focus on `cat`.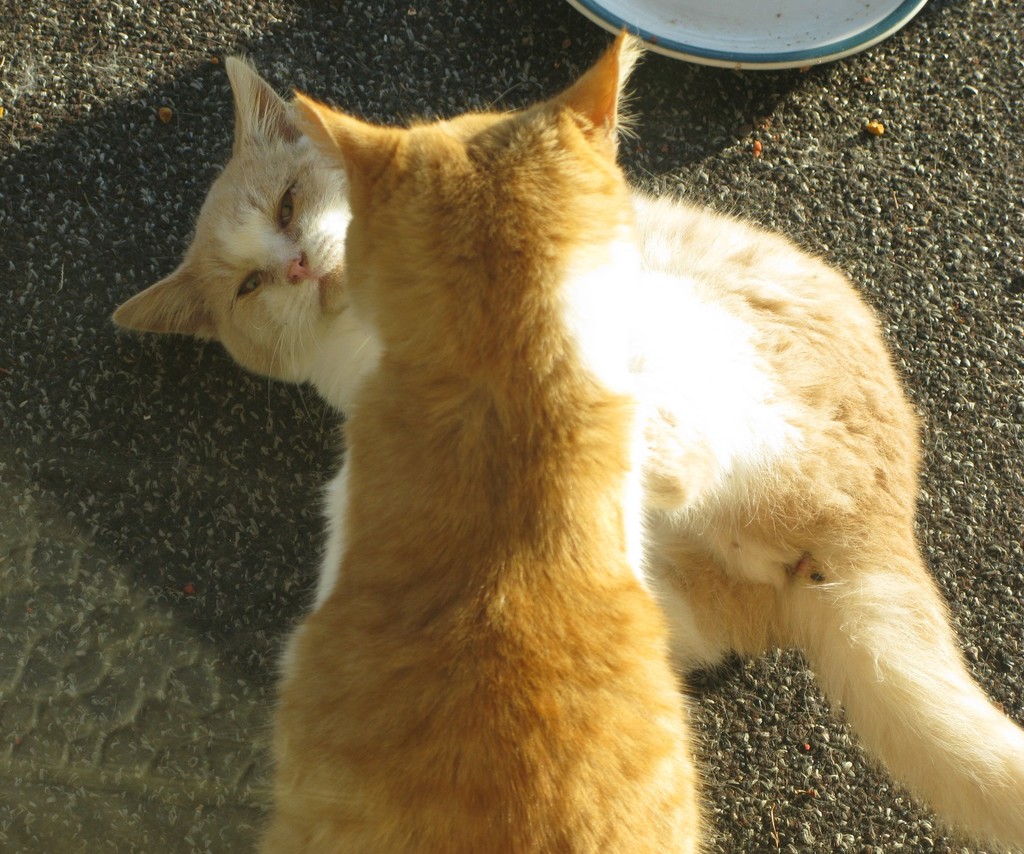
Focused at (110,53,1023,852).
